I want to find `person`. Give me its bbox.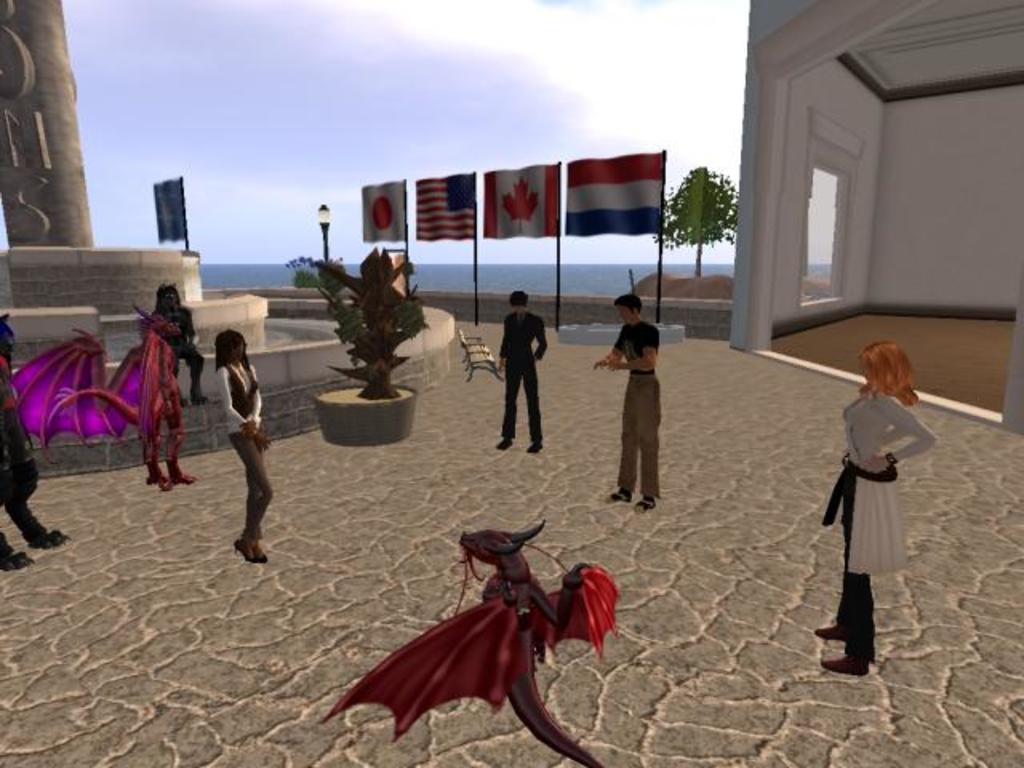
bbox=[0, 320, 78, 573].
